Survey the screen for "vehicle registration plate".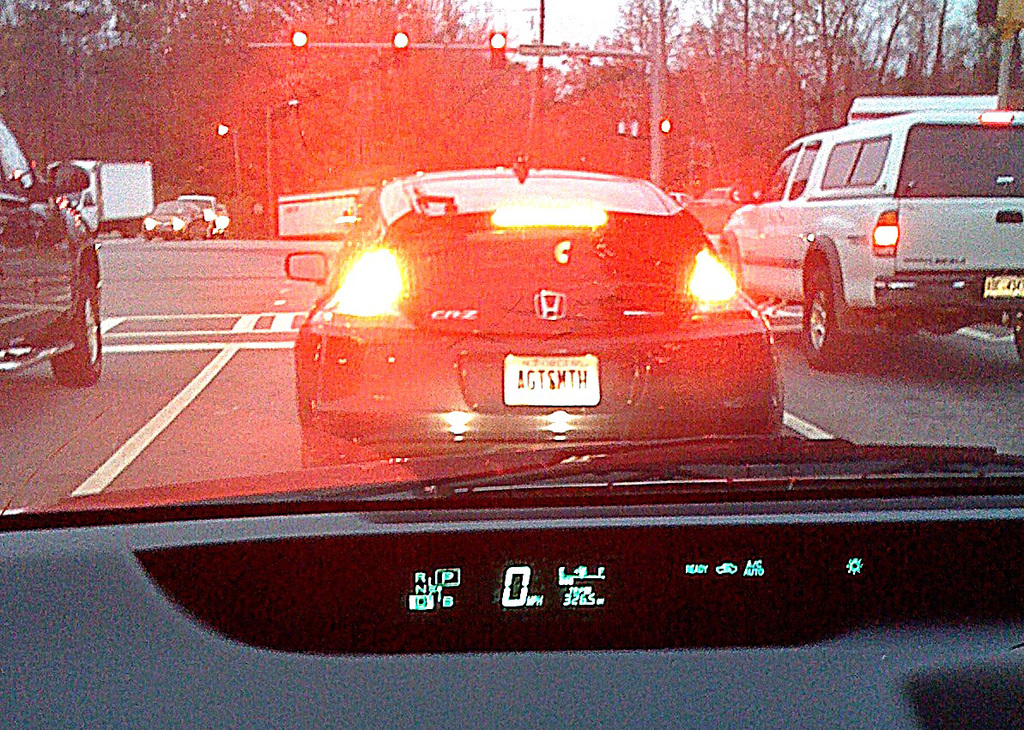
Survey found: (x1=512, y1=357, x2=614, y2=419).
